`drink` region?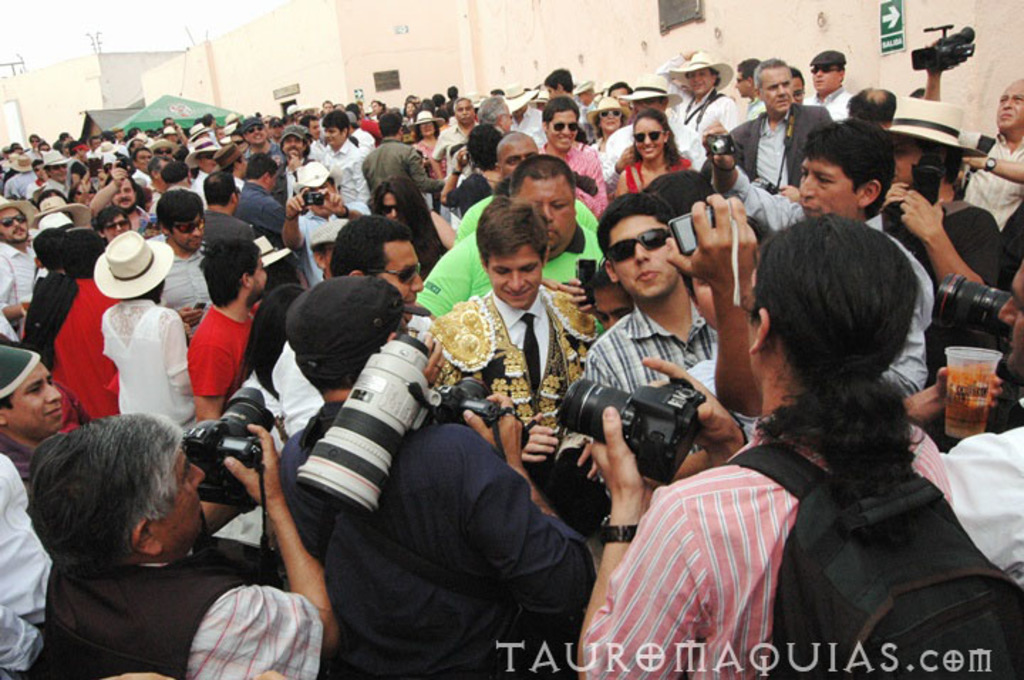
box=[943, 333, 1008, 442]
